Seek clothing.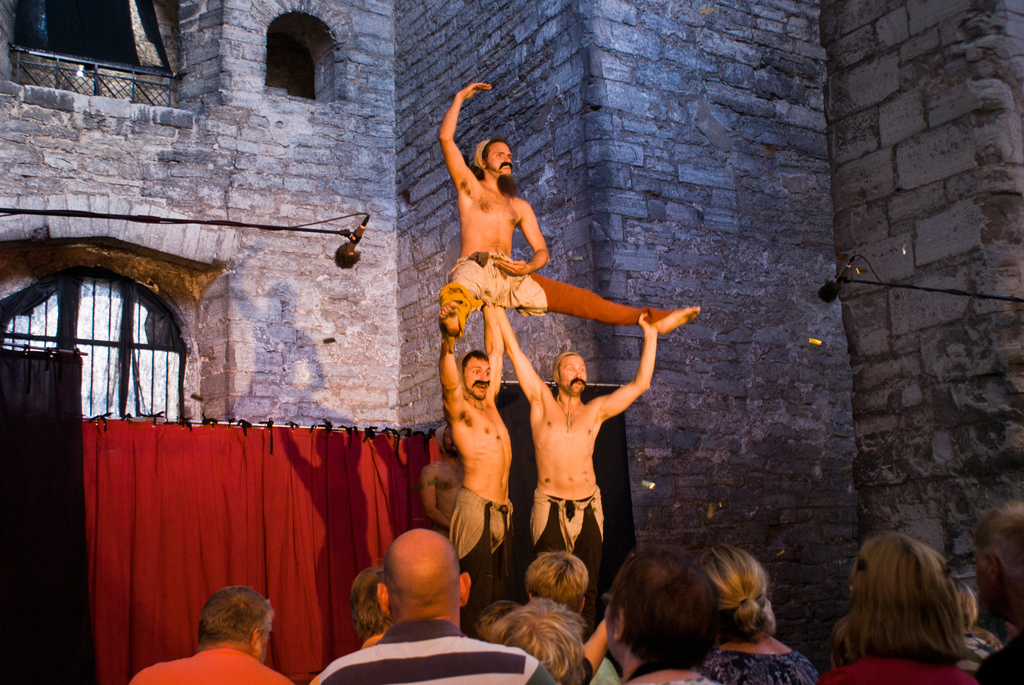
(959, 633, 992, 674).
